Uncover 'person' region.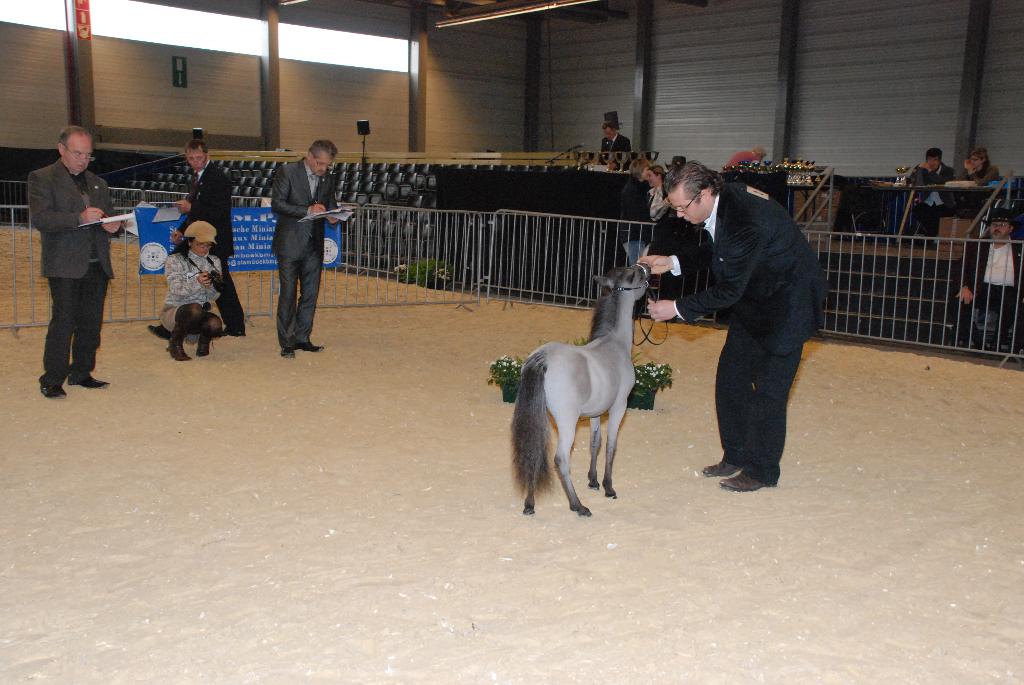
Uncovered: box(668, 159, 694, 173).
